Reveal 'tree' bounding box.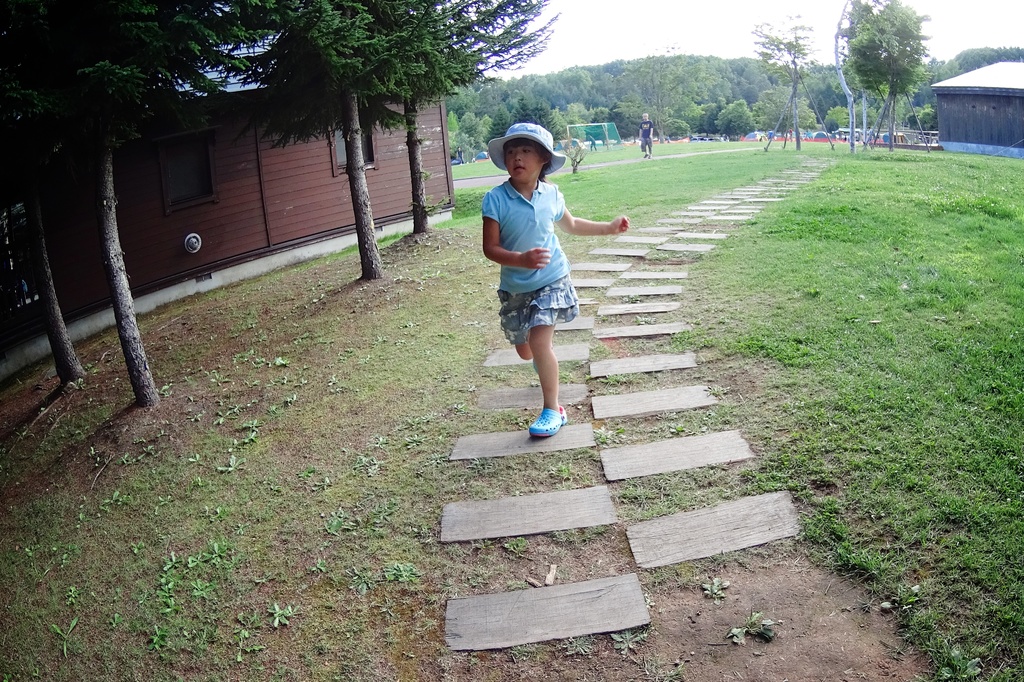
Revealed: 945 41 1023 75.
